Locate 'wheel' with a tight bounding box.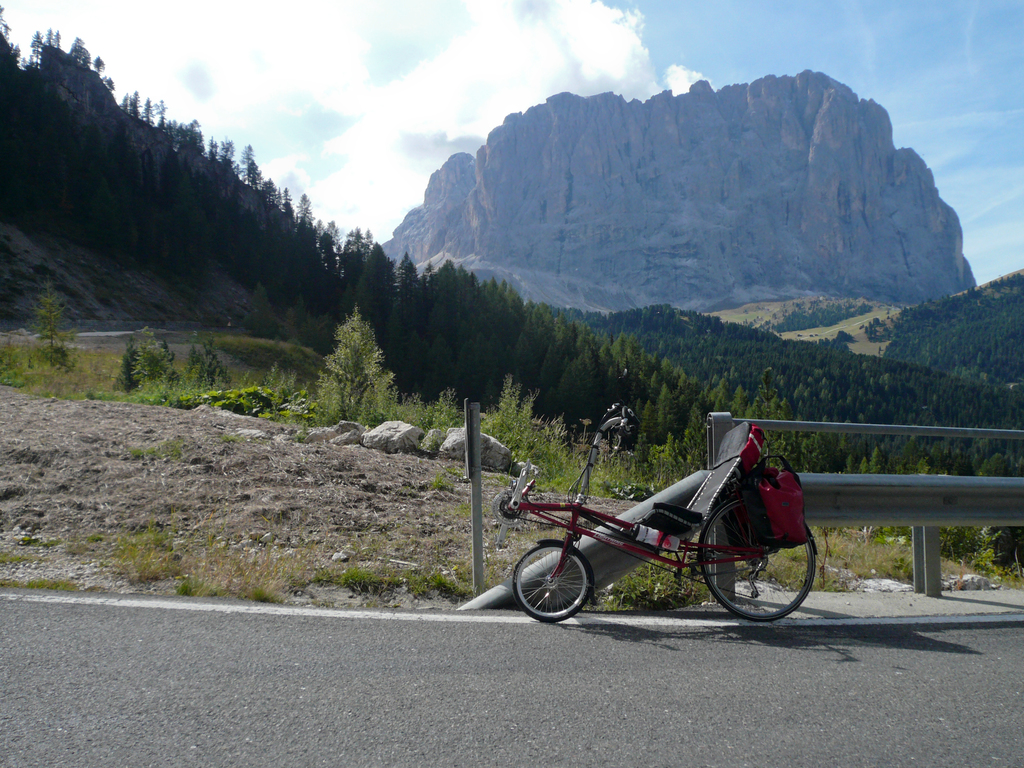
[left=700, top=495, right=820, bottom=620].
